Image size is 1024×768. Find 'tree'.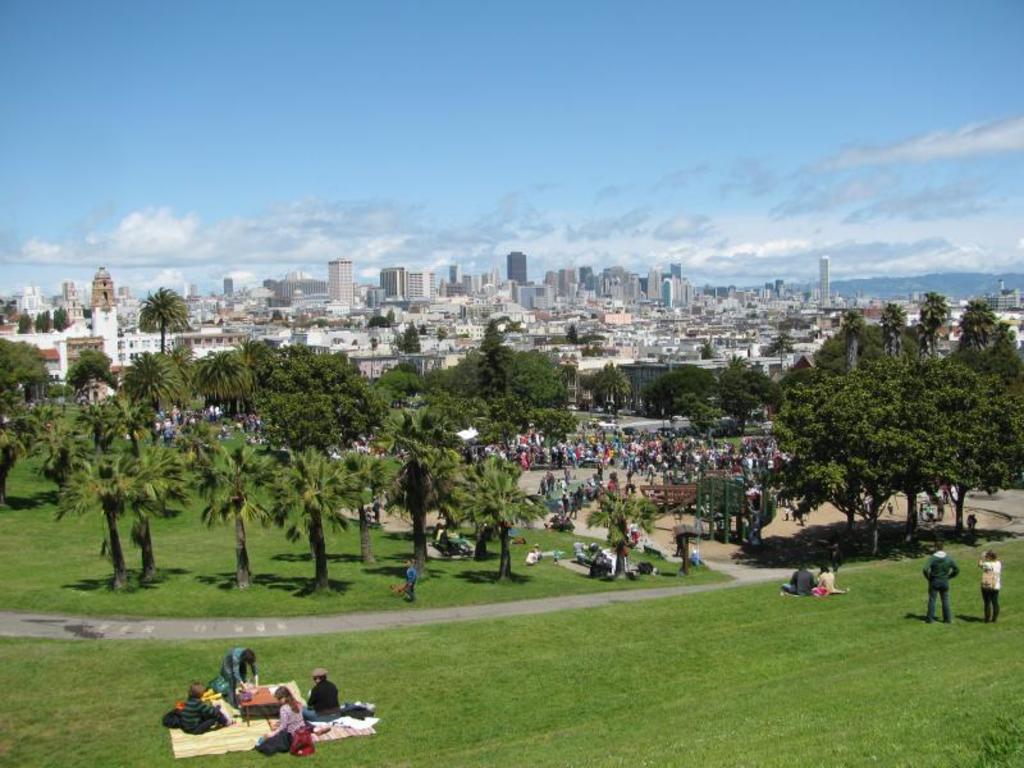
x1=397, y1=324, x2=424, y2=356.
